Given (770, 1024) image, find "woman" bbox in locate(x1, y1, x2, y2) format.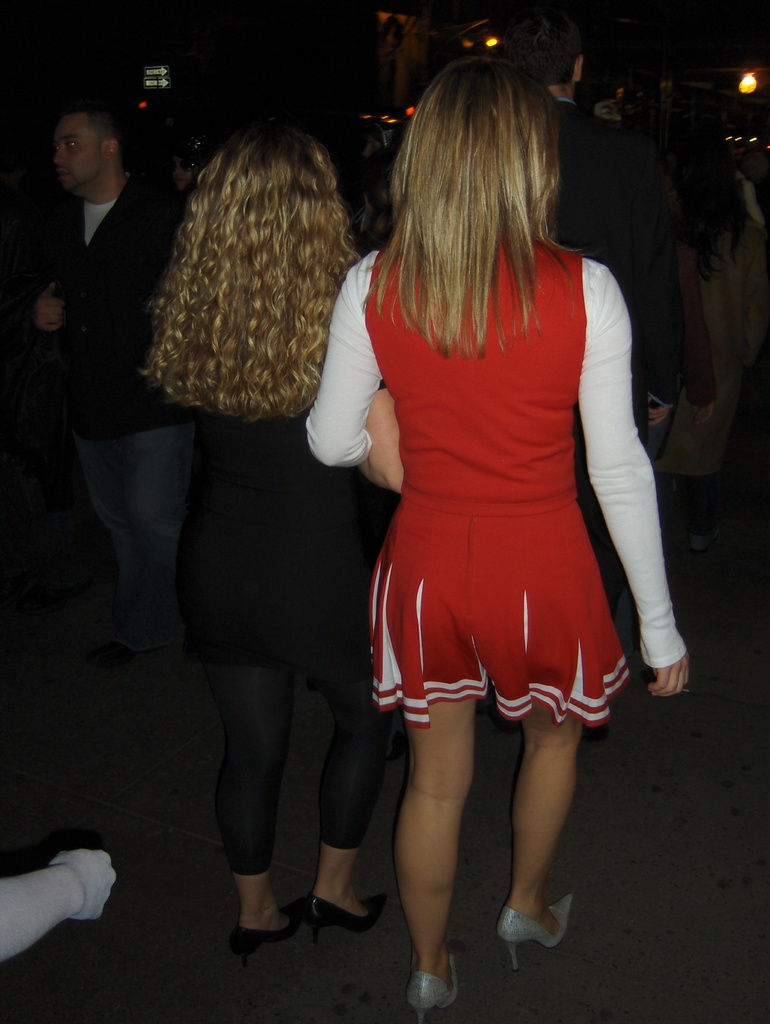
locate(145, 118, 374, 953).
